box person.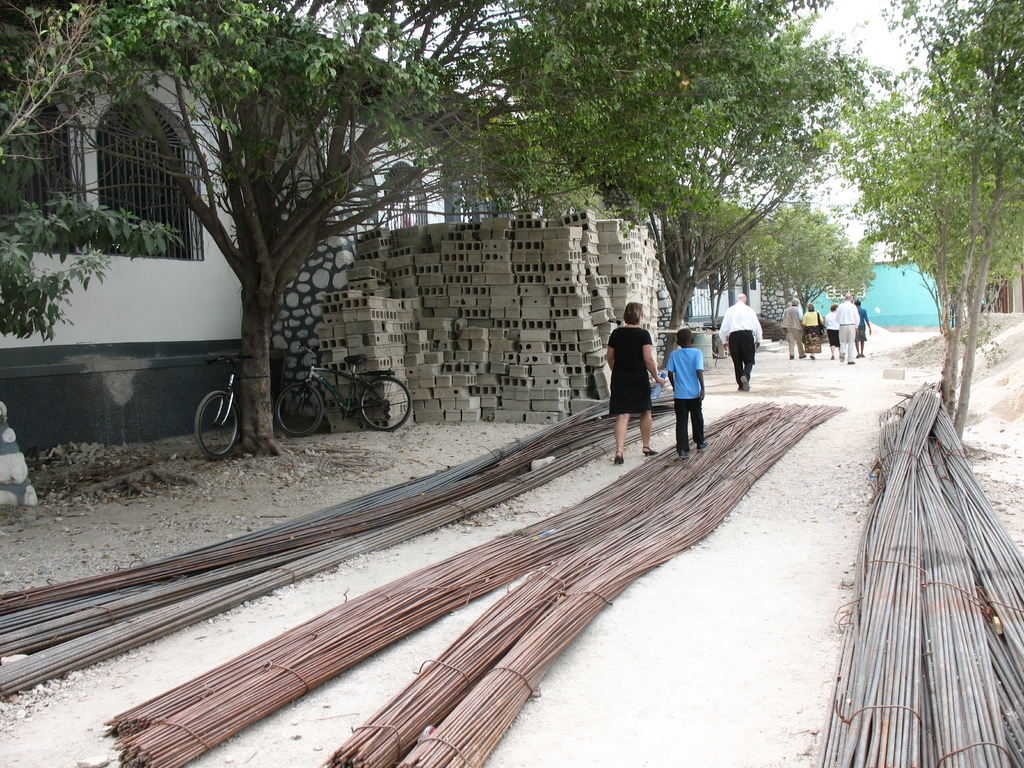
607, 302, 668, 460.
